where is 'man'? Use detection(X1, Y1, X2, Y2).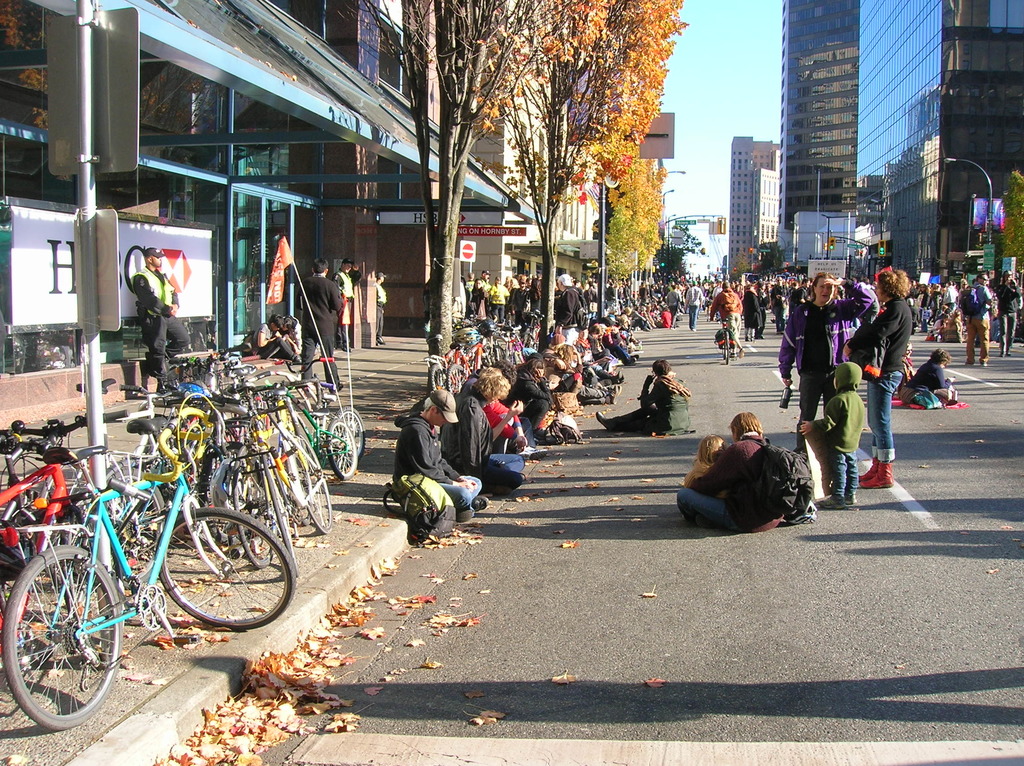
detection(389, 388, 490, 524).
